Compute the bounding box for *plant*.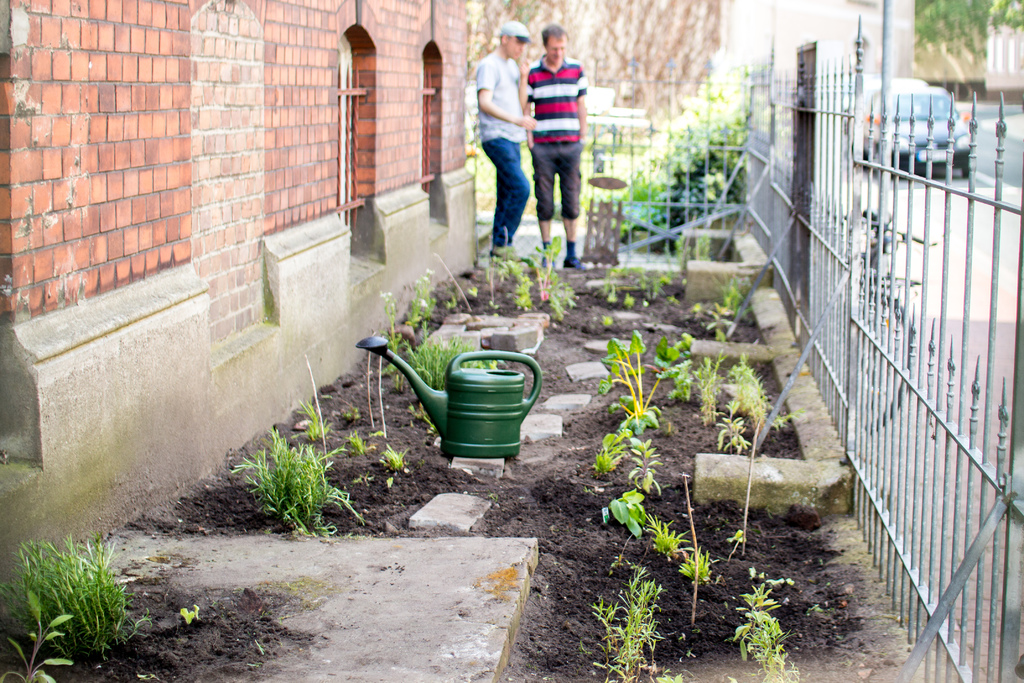
bbox=(727, 578, 833, 682).
